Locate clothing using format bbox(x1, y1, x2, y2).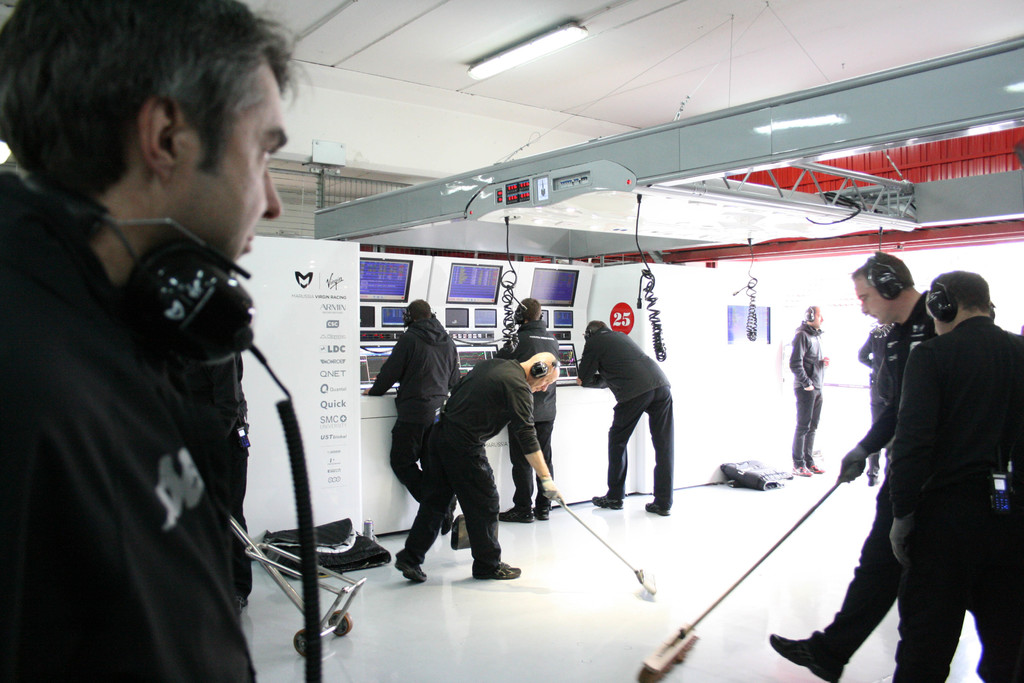
bbox(499, 322, 562, 420).
